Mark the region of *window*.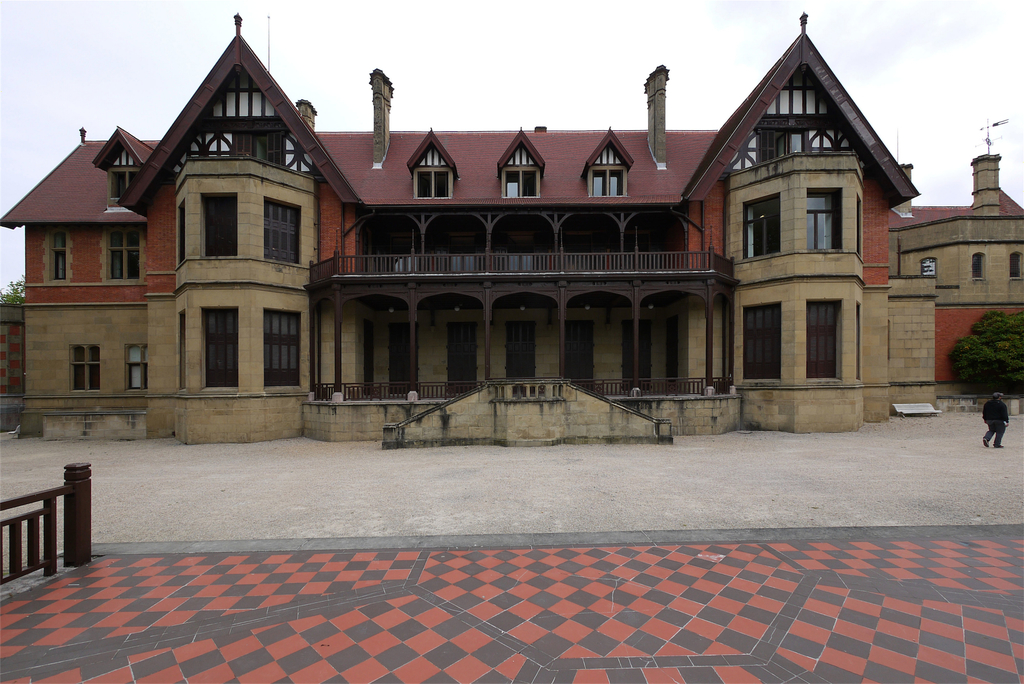
Region: region(1009, 251, 1023, 281).
